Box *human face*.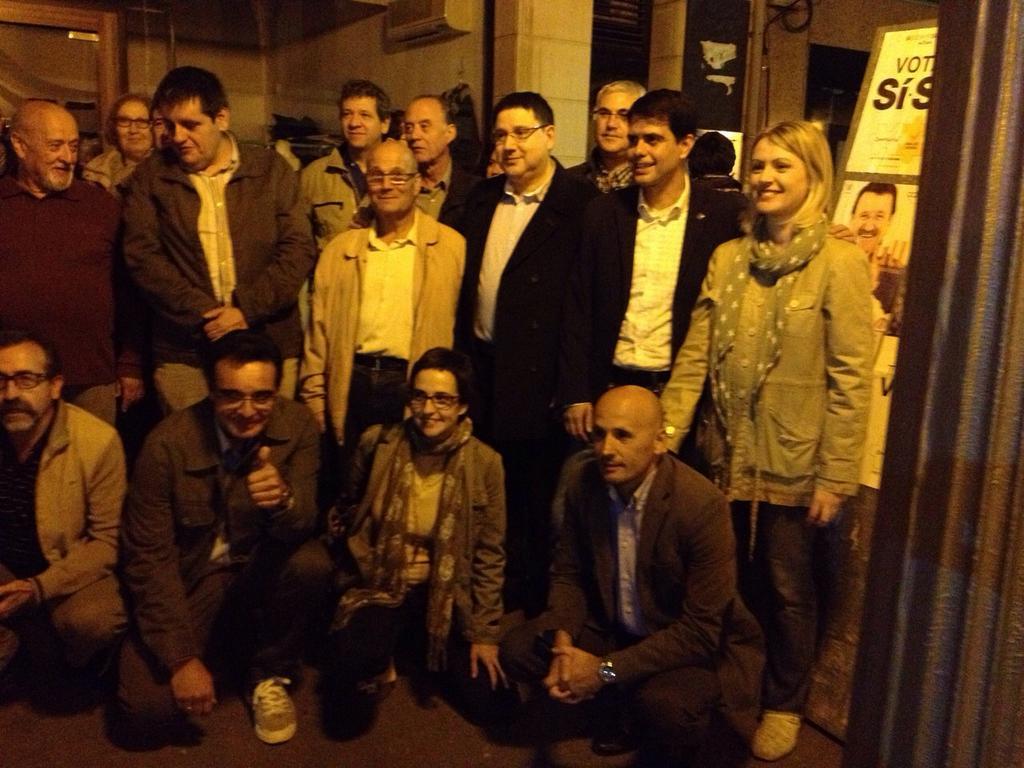
0:346:54:431.
